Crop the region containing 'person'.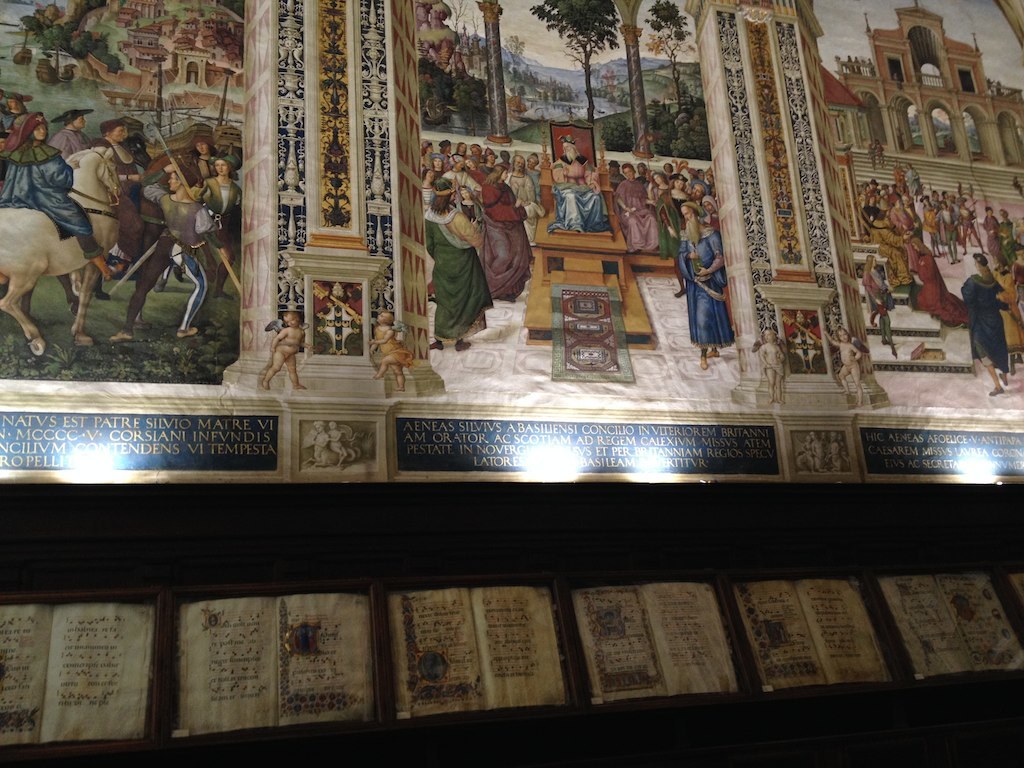
Crop region: 314, 422, 327, 460.
